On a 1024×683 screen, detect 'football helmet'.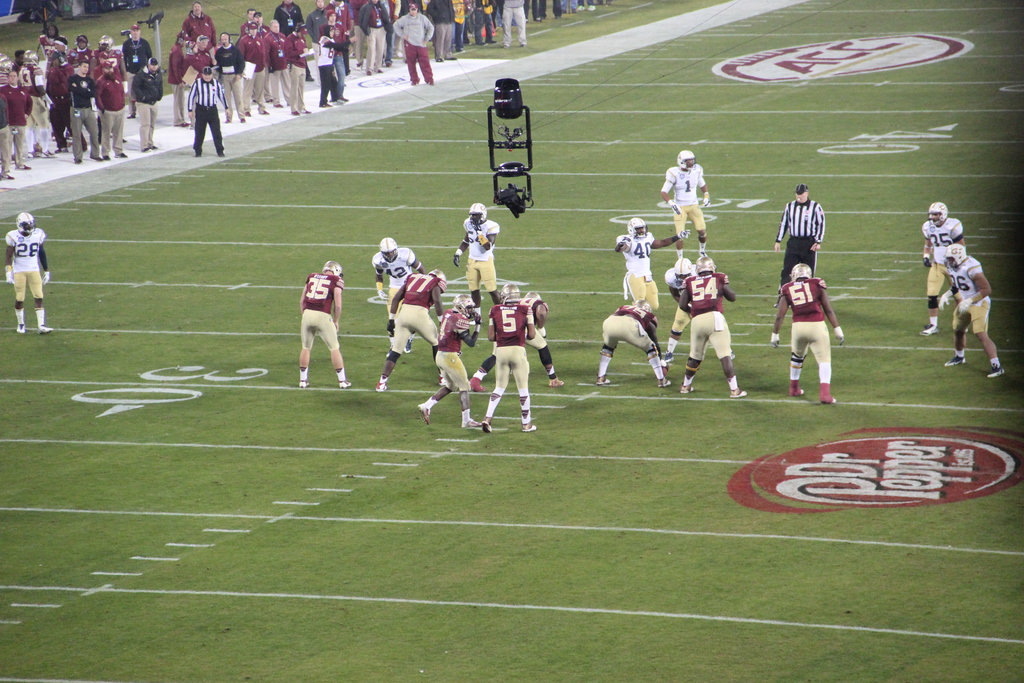
(left=925, top=204, right=947, bottom=226).
